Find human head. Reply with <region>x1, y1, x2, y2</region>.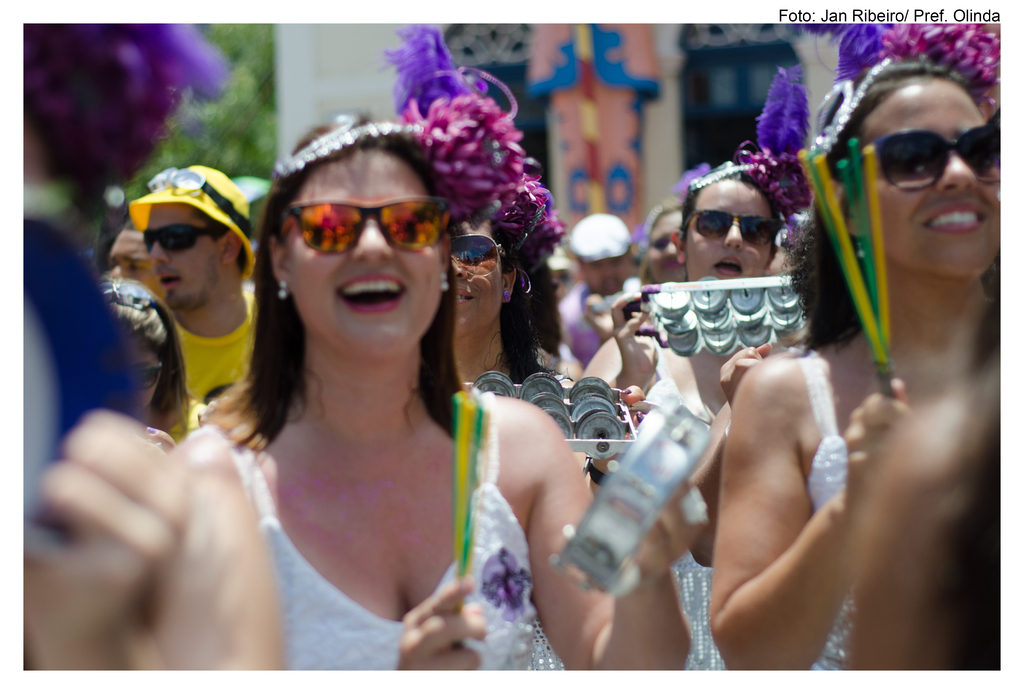
<region>566, 213, 639, 294</region>.
